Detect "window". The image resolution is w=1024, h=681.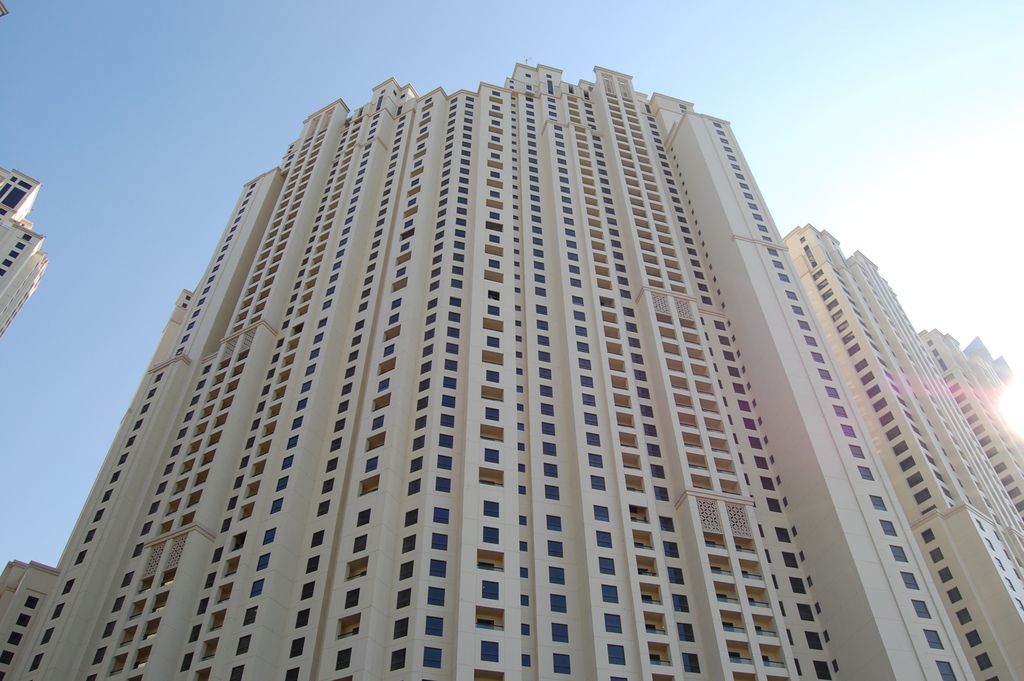
rect(755, 222, 767, 232).
